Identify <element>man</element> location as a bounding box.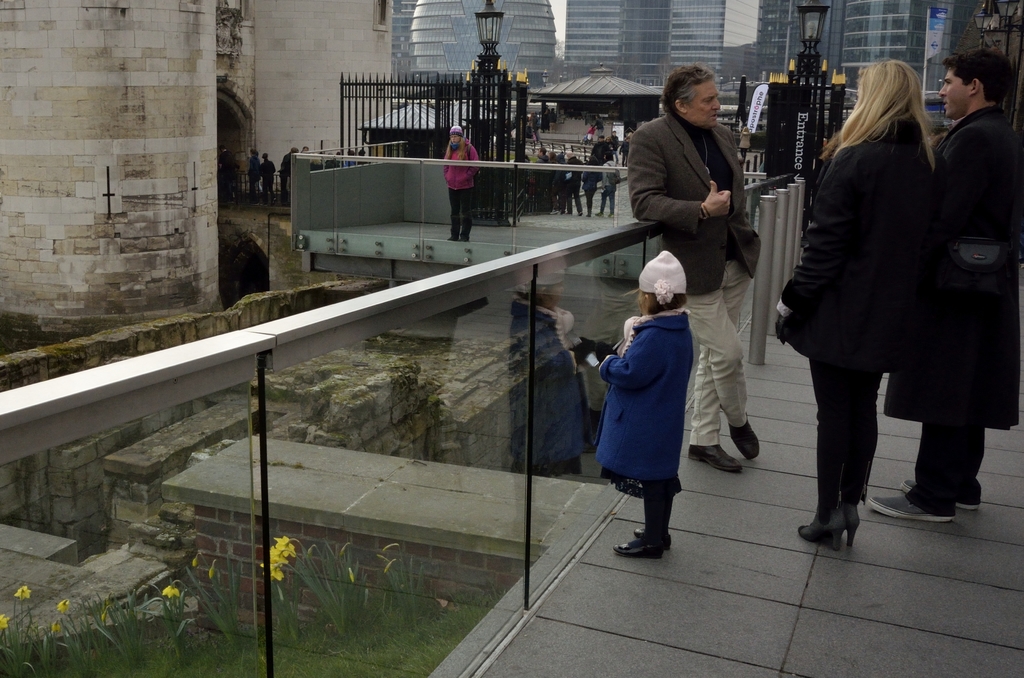
locate(618, 60, 781, 478).
